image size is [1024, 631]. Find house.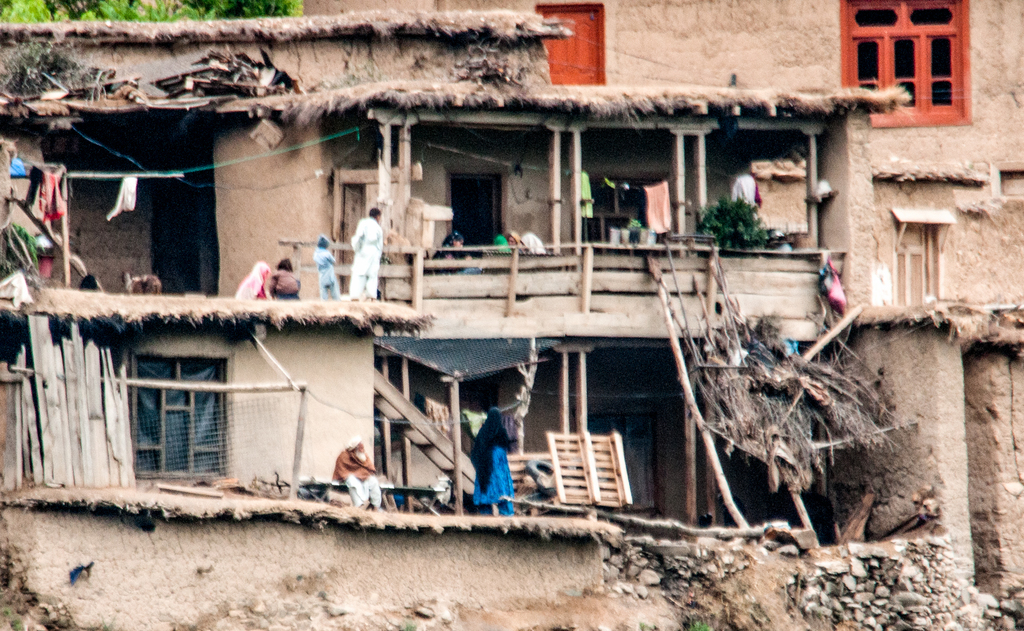
{"x1": 0, "y1": 7, "x2": 909, "y2": 562}.
